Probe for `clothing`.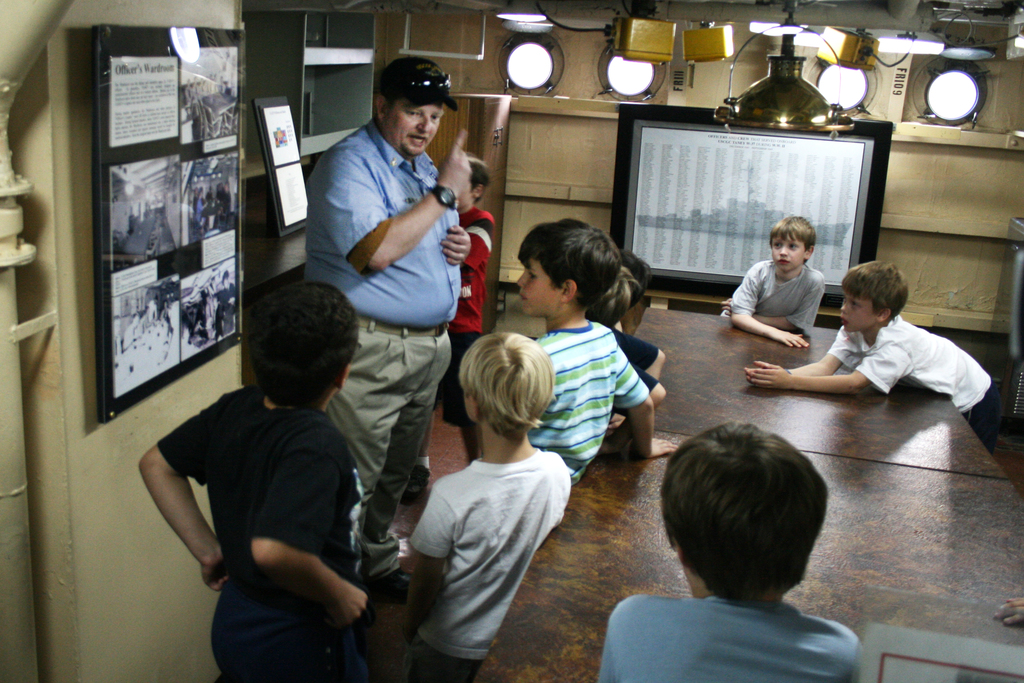
Probe result: BBox(599, 589, 861, 682).
